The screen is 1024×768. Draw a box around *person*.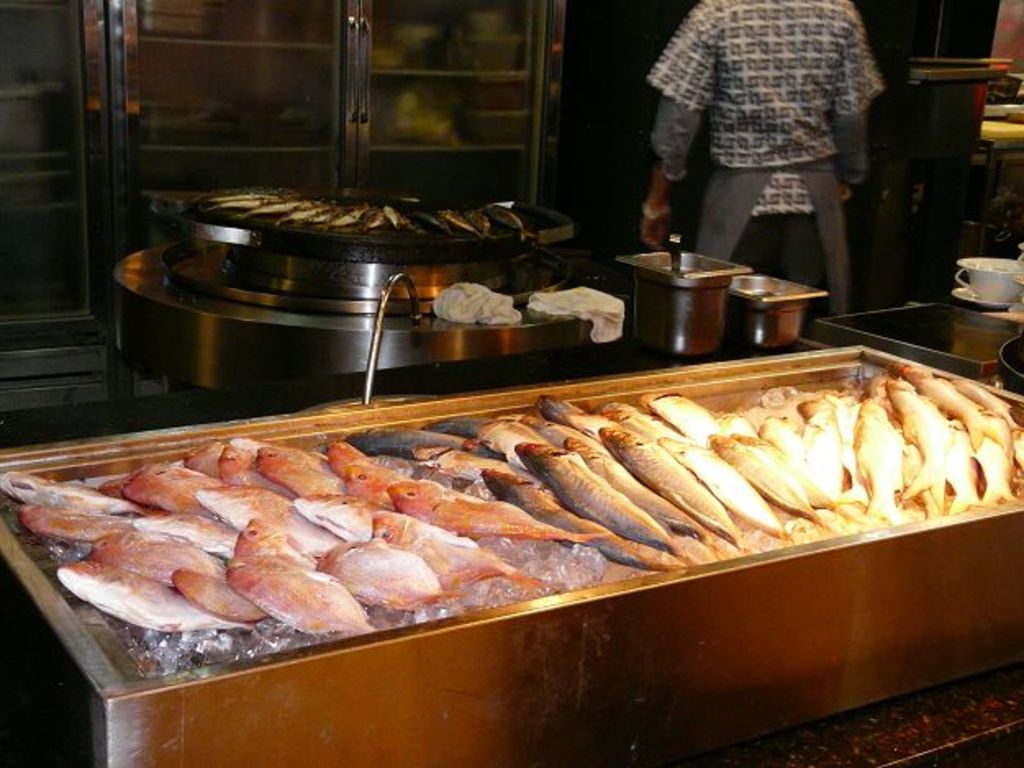
641:0:883:323.
